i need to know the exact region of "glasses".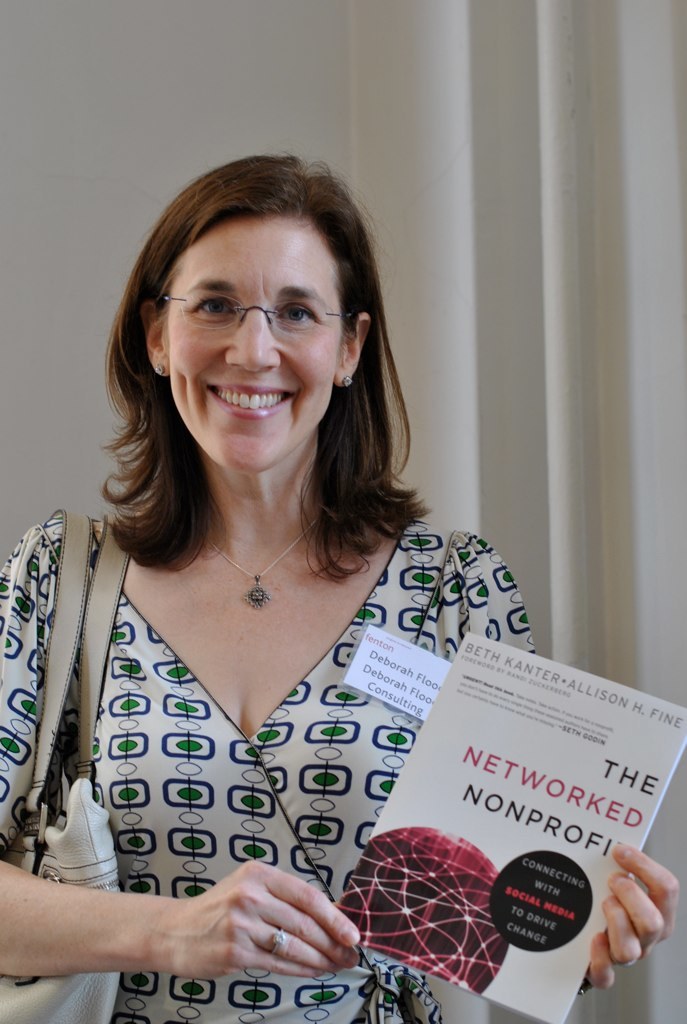
Region: l=137, t=271, r=357, b=347.
